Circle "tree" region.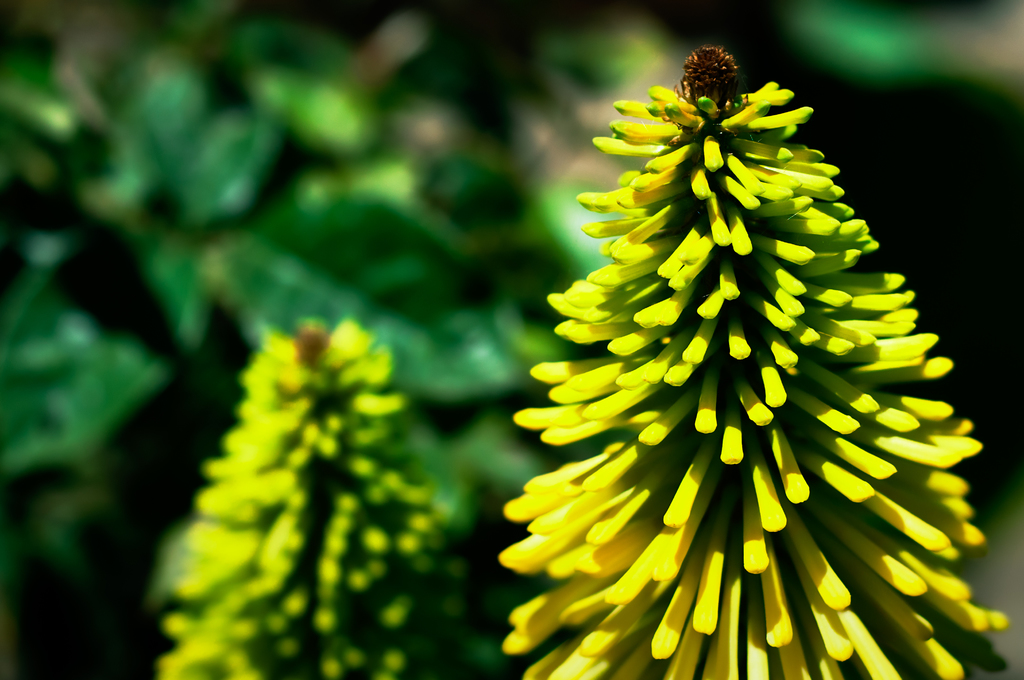
Region: (x1=0, y1=0, x2=572, y2=573).
